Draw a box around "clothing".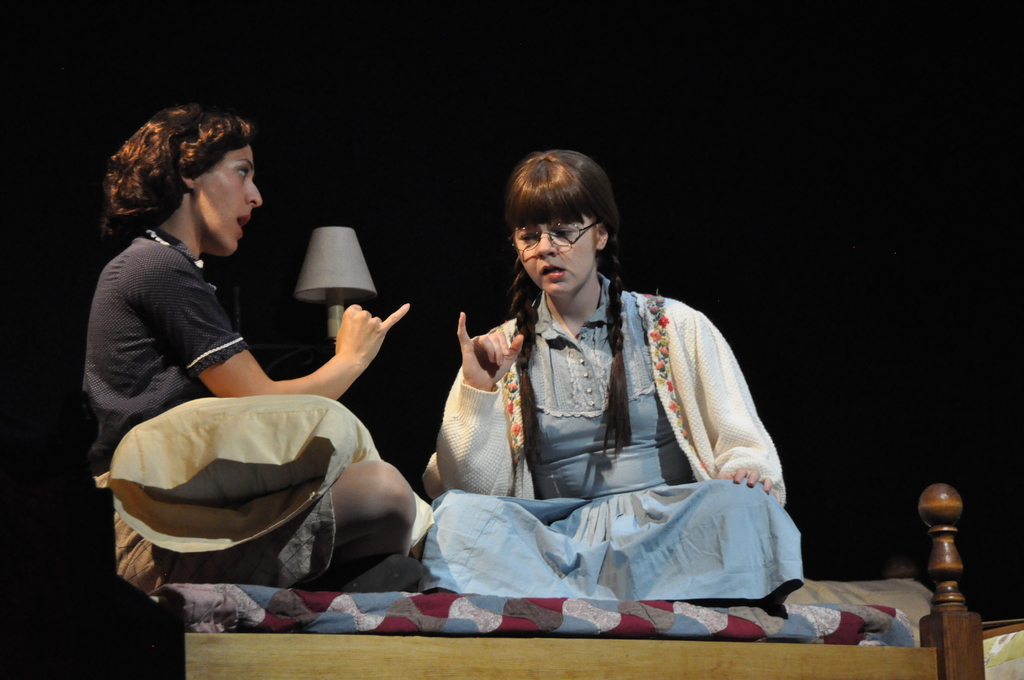
[left=83, top=222, right=340, bottom=594].
